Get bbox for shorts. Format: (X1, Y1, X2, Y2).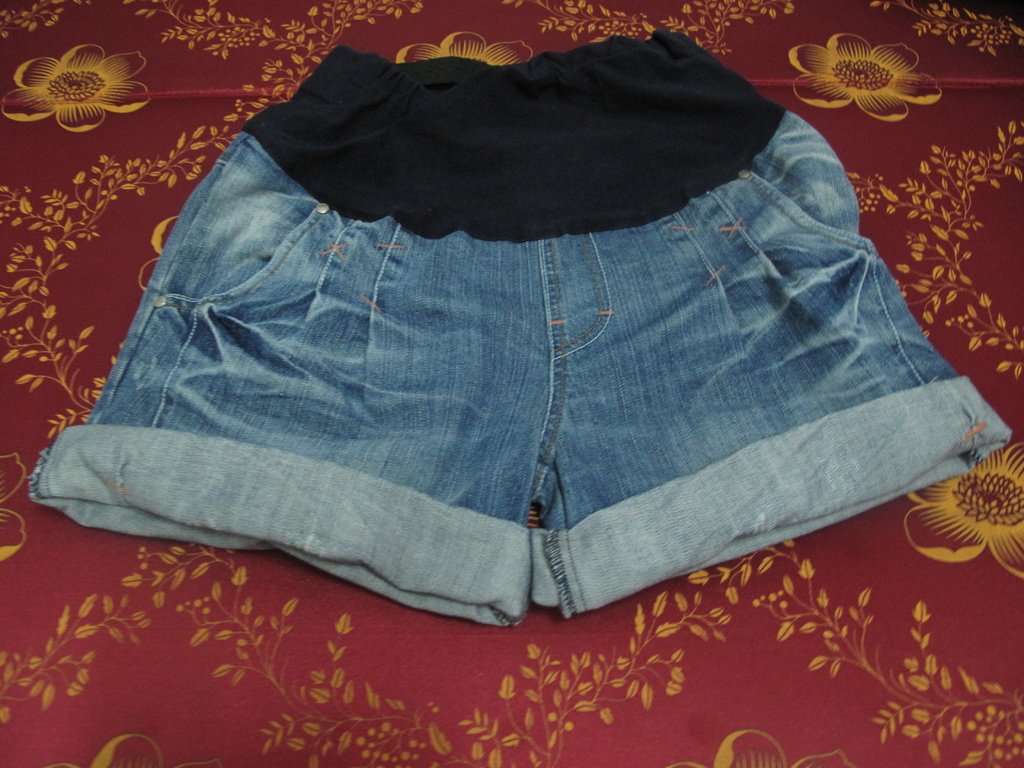
(27, 29, 1012, 625).
